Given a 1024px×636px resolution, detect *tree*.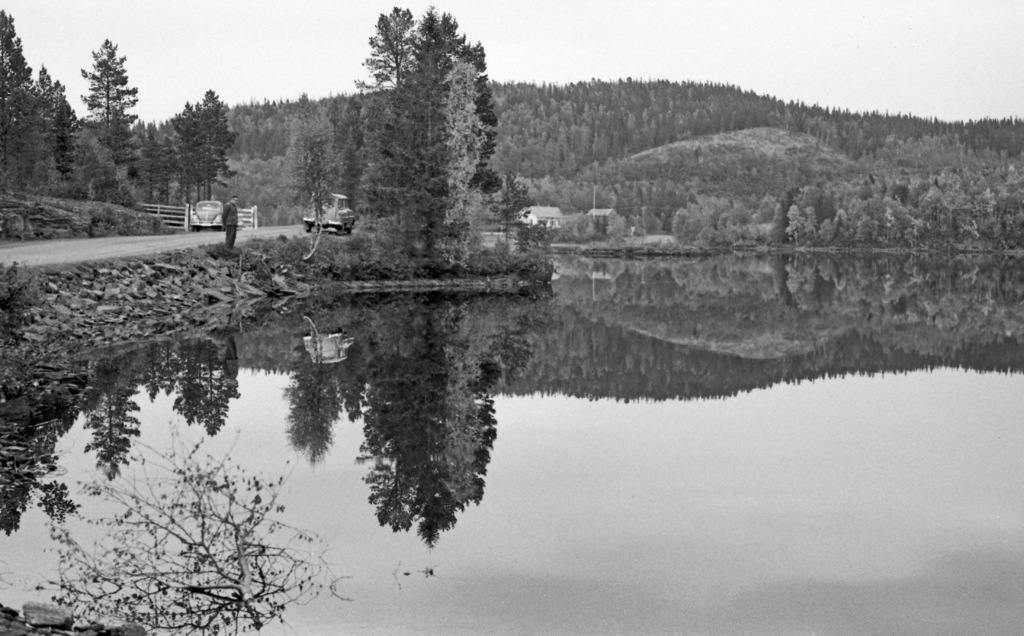
[left=358, top=3, right=417, bottom=215].
